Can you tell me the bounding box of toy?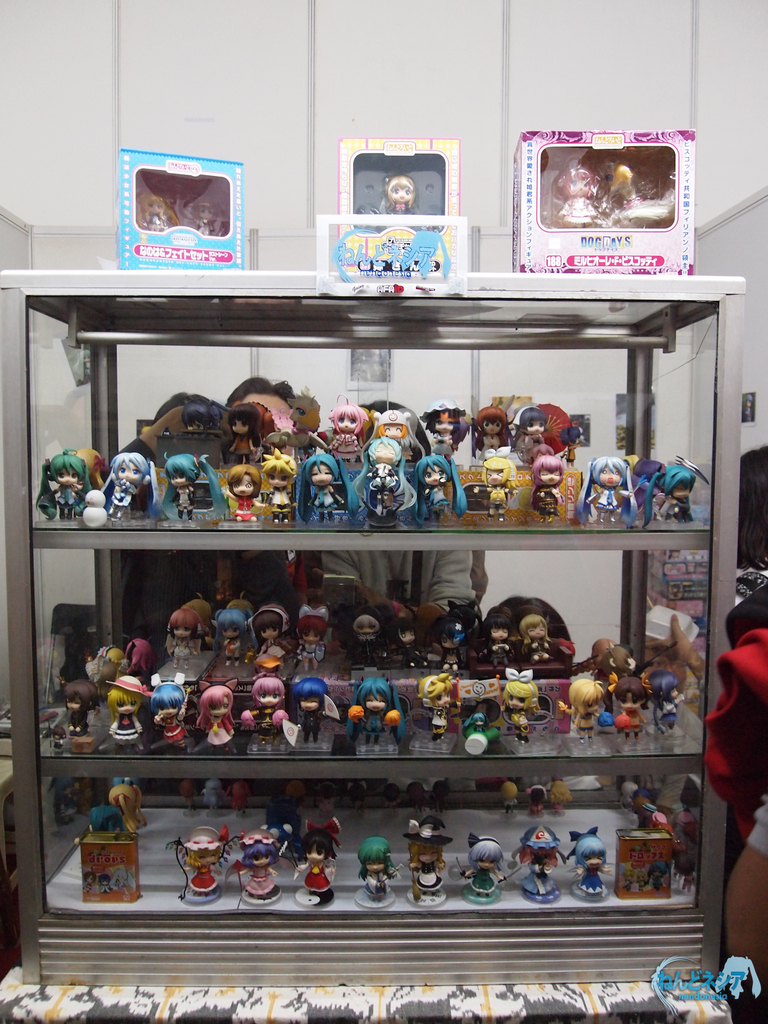
<box>513,604,543,627</box>.
